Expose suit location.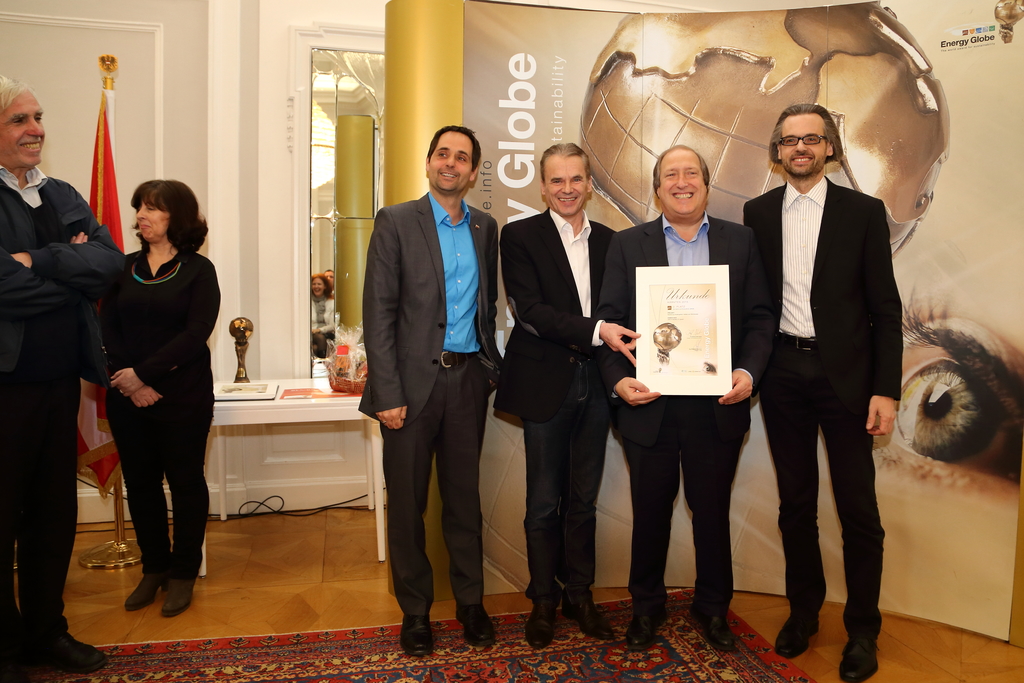
Exposed at 493,208,617,603.
